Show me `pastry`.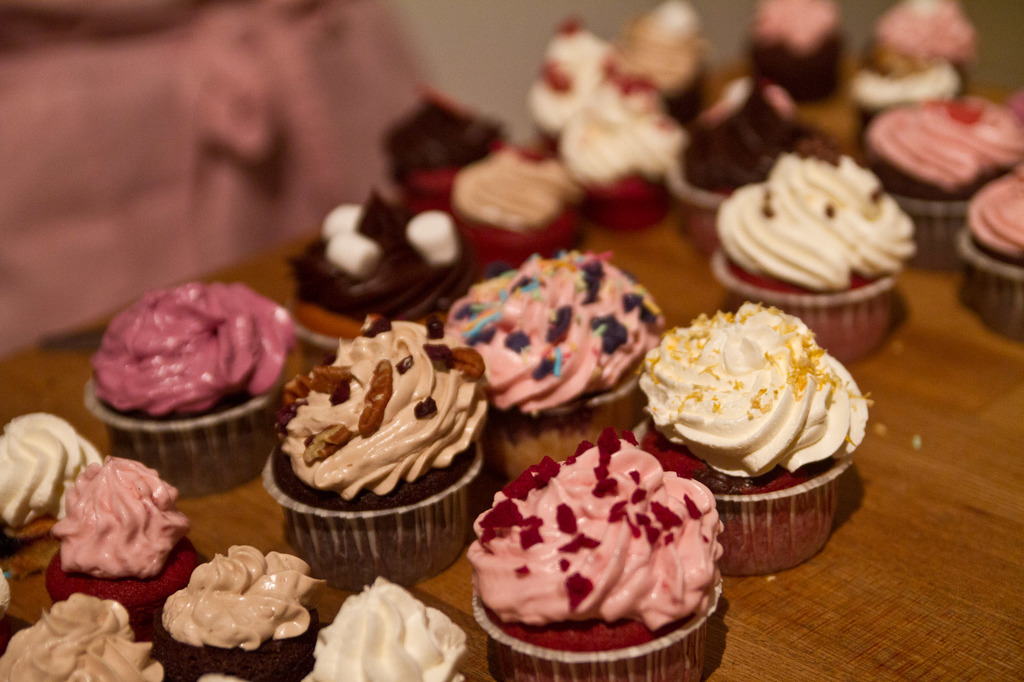
`pastry` is here: region(867, 97, 1023, 266).
